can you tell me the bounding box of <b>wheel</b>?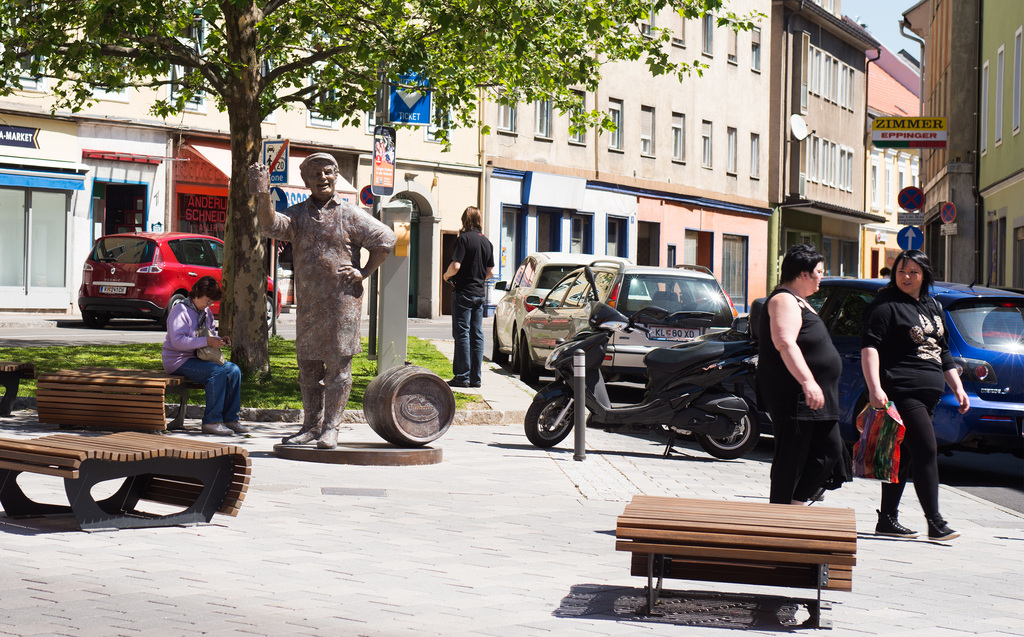
left=516, top=334, right=536, bottom=388.
